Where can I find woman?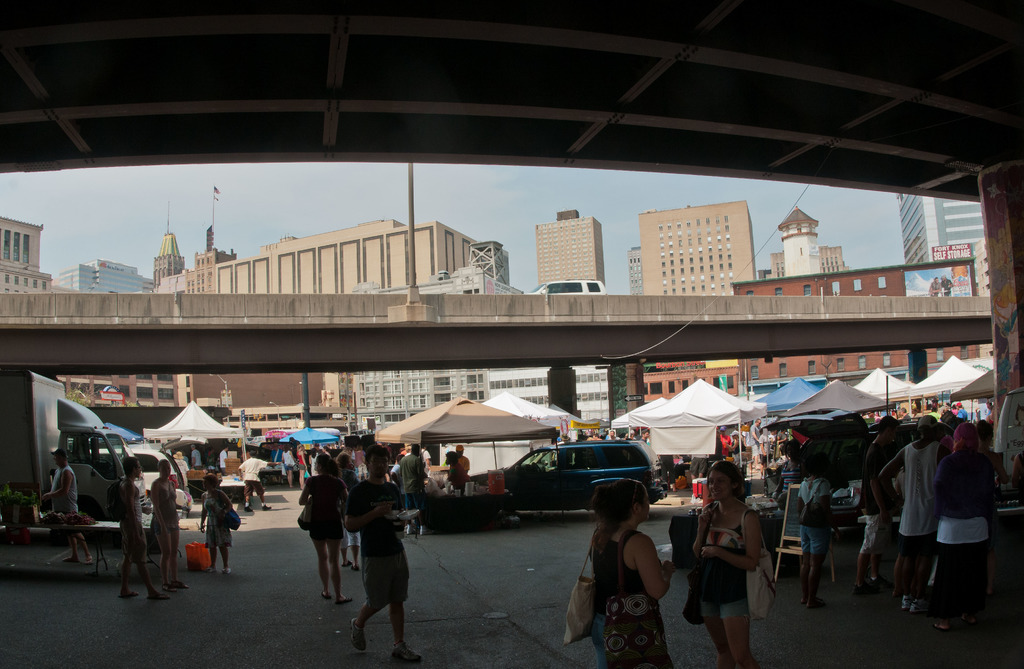
You can find it at [728, 430, 742, 453].
